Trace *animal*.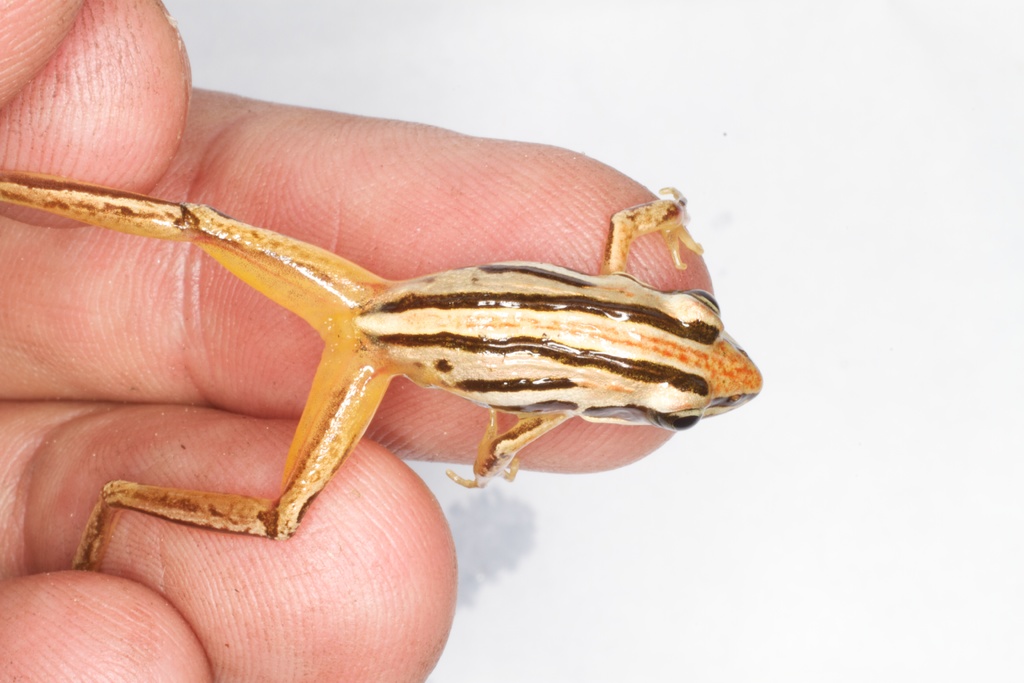
Traced to [x1=0, y1=177, x2=761, y2=570].
